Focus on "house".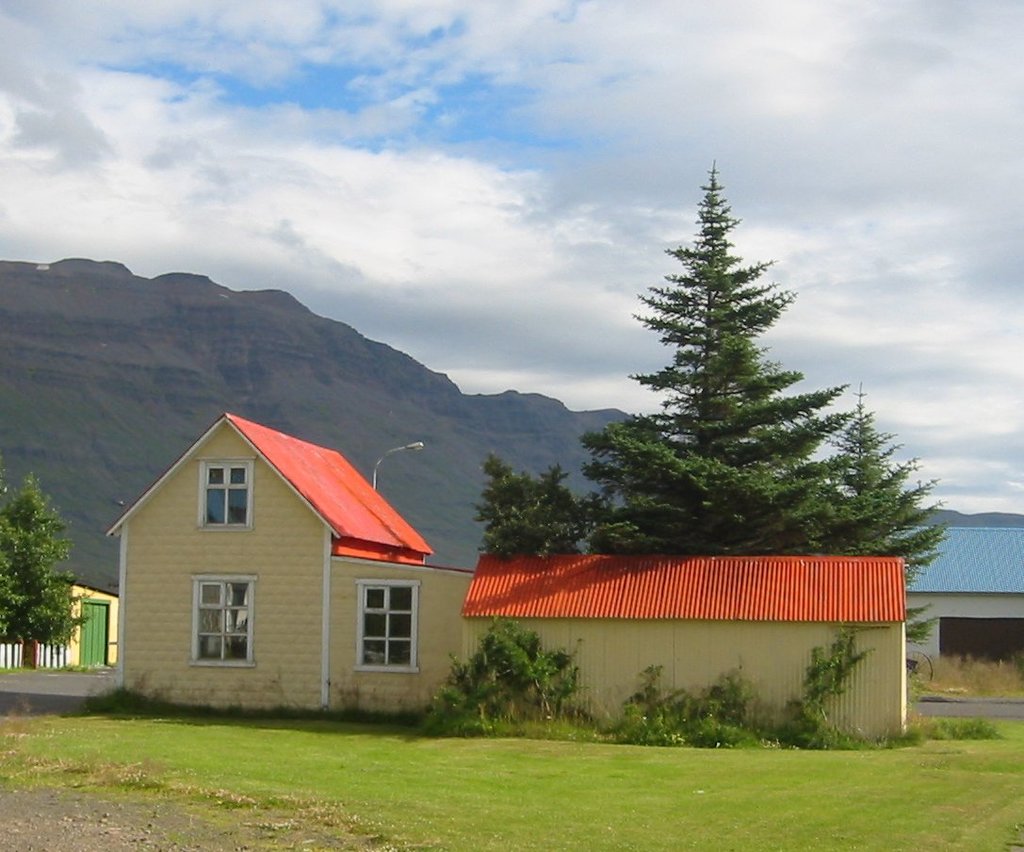
Focused at l=895, t=522, r=1023, b=662.
